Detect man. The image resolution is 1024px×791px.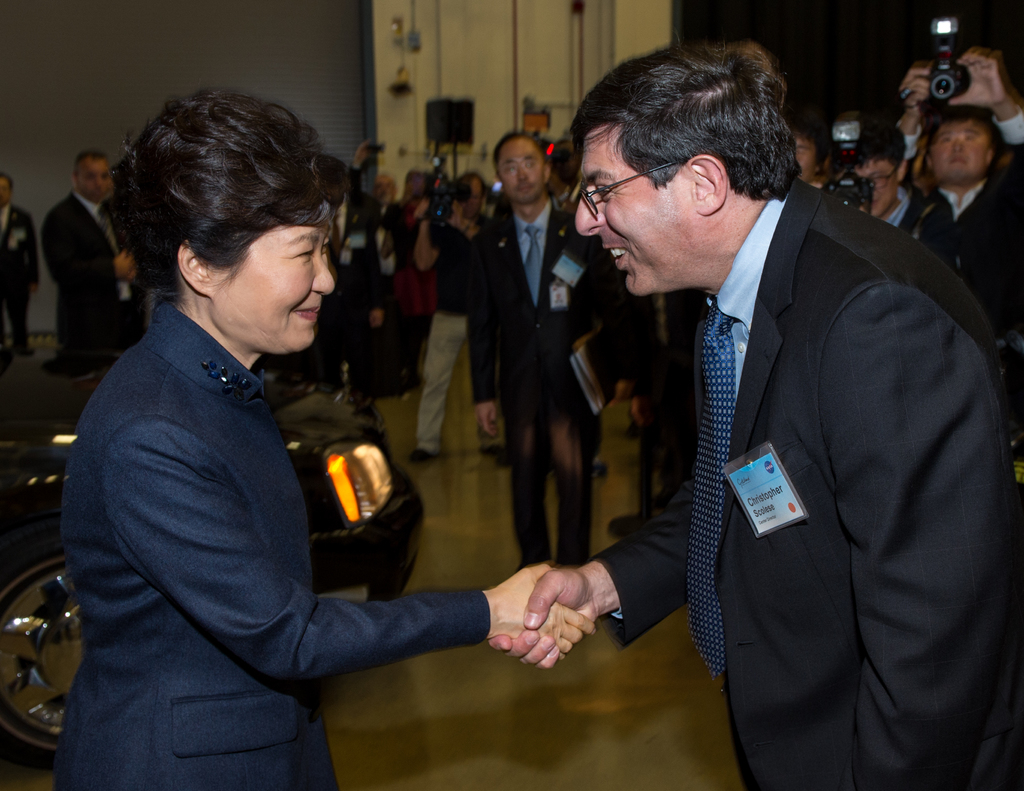
<bbox>0, 168, 42, 367</bbox>.
